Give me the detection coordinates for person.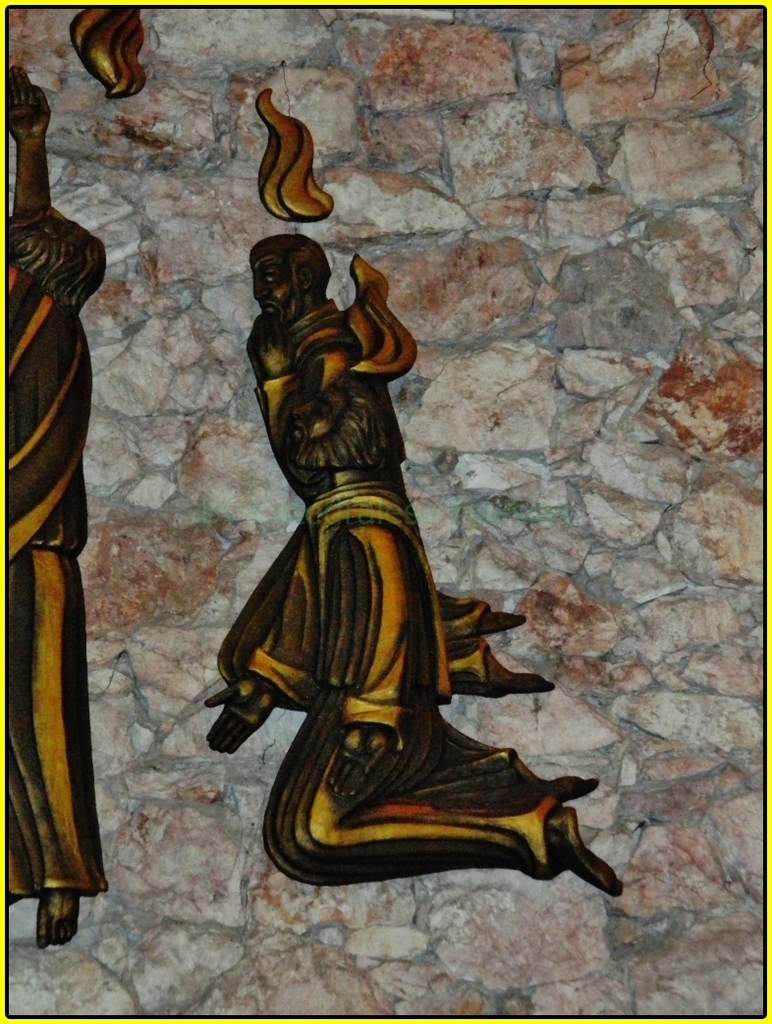
detection(203, 373, 621, 896).
